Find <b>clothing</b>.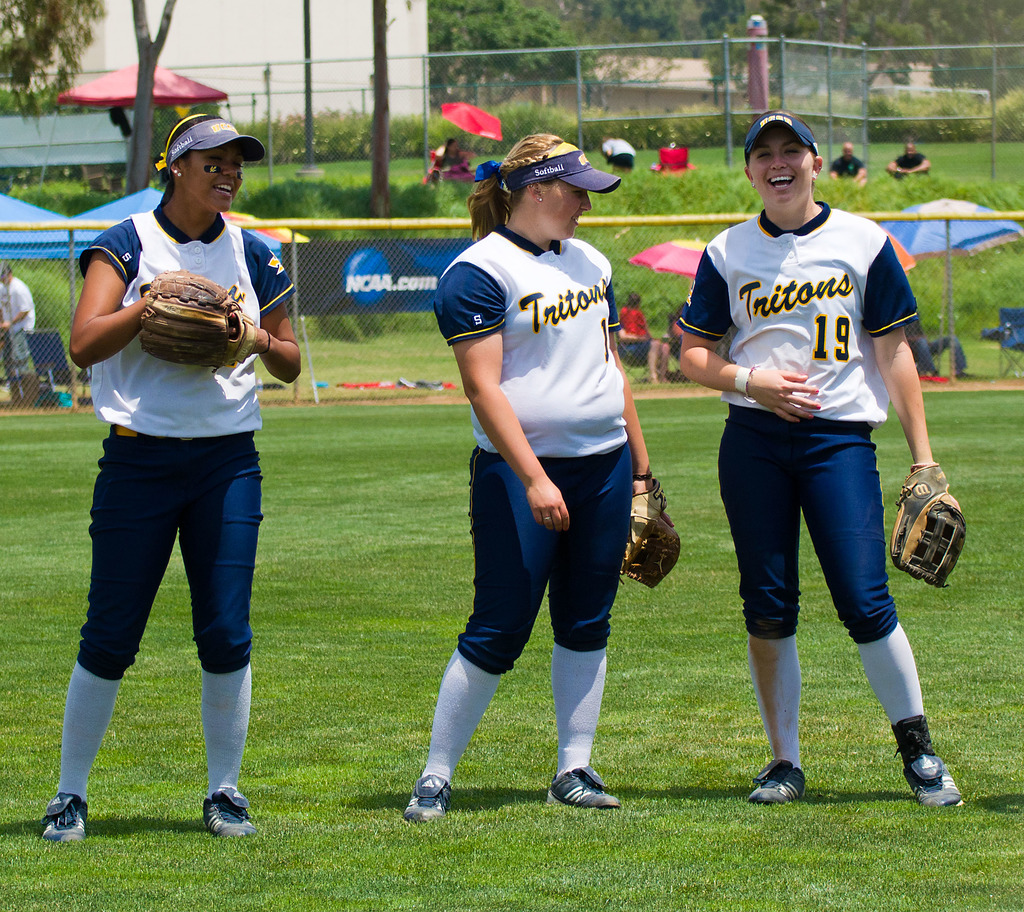
[left=596, top=139, right=640, bottom=170].
